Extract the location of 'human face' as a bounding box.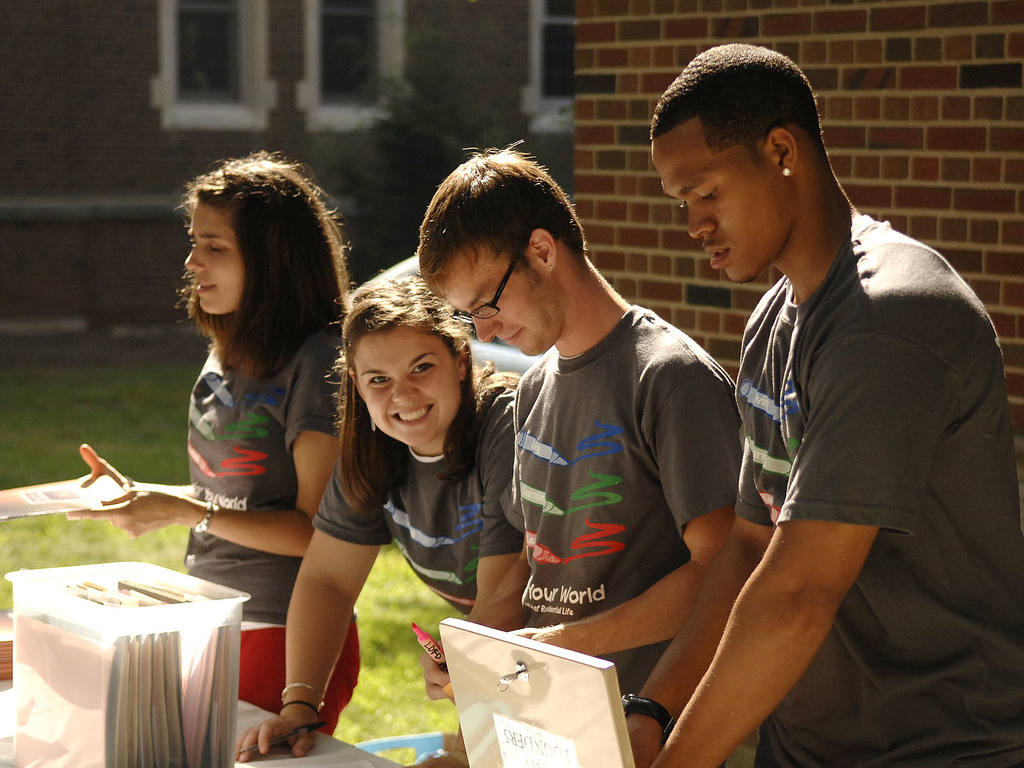
box=[350, 325, 461, 443].
